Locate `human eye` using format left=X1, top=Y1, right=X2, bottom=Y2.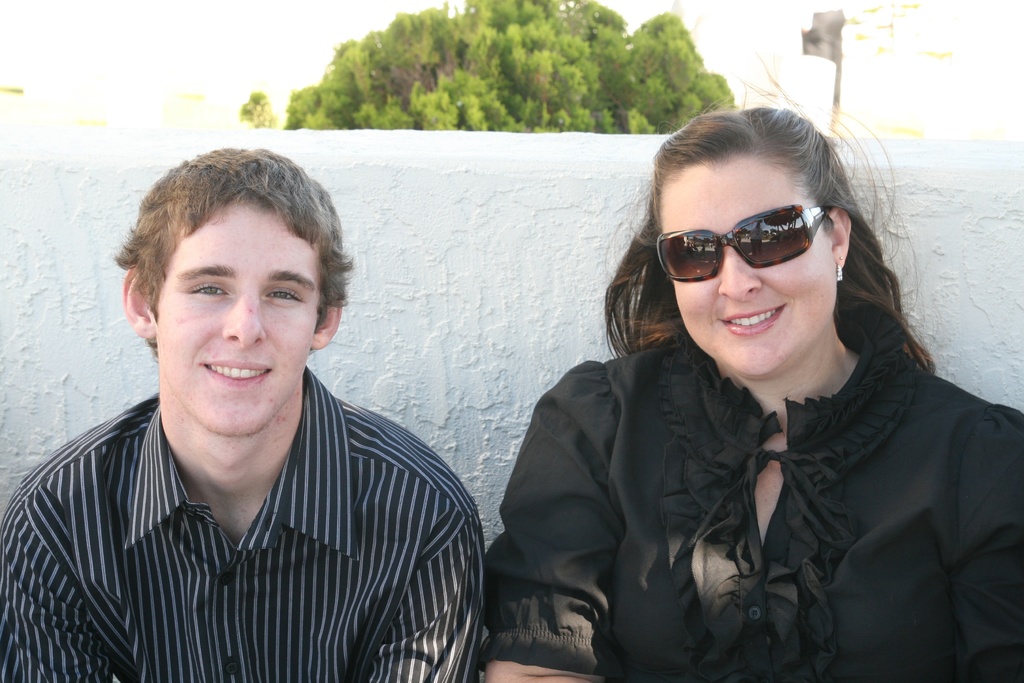
left=261, top=284, right=305, bottom=309.
